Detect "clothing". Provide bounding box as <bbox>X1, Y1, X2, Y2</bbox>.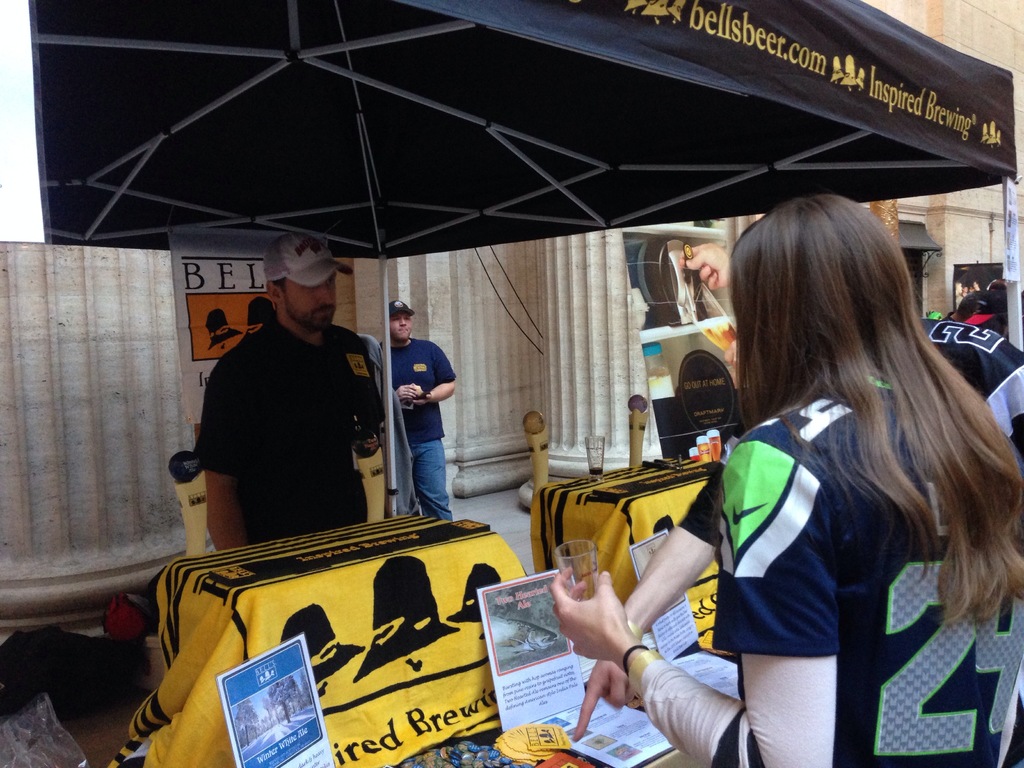
<bbox>204, 328, 240, 349</bbox>.
